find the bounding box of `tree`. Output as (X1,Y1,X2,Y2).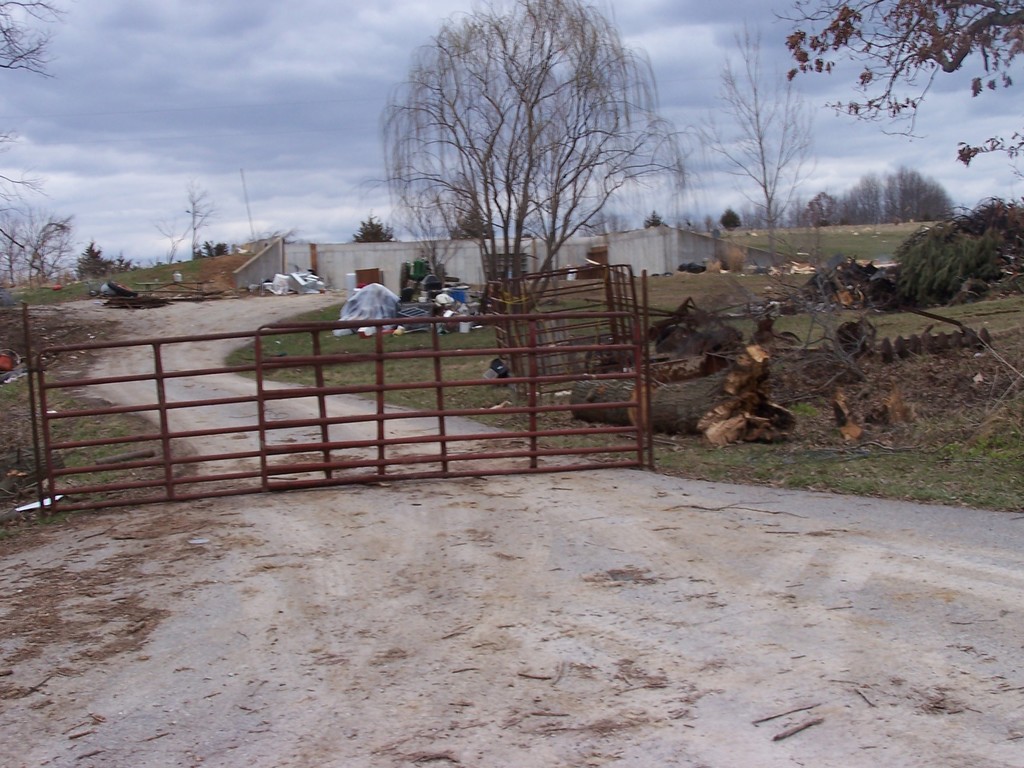
(451,204,493,239).
